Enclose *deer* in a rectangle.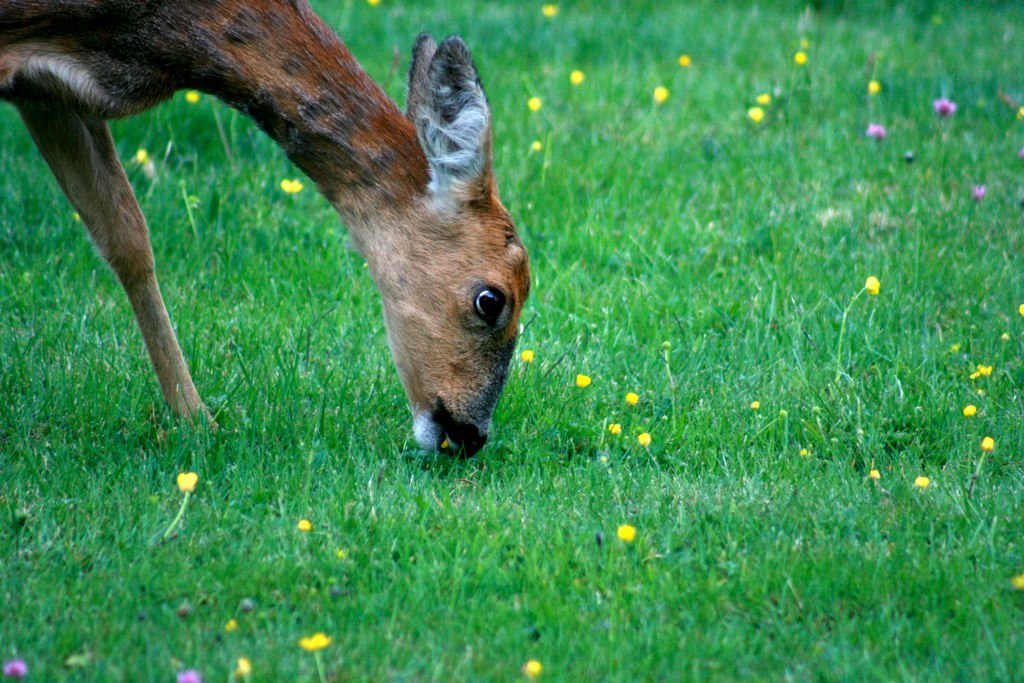
[0, 0, 532, 453].
